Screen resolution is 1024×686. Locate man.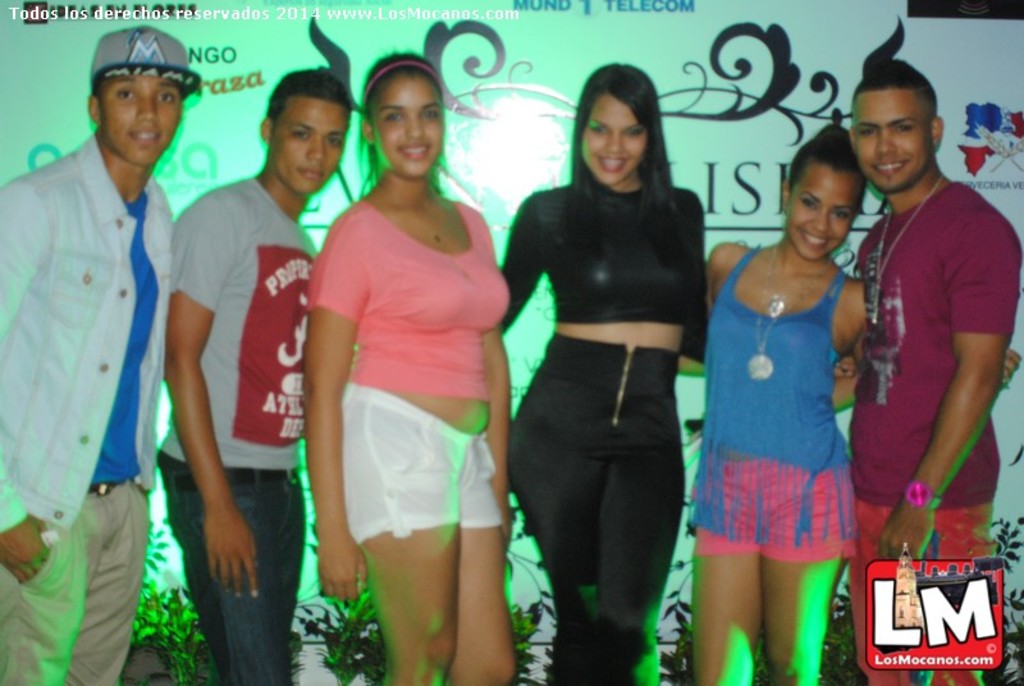
(0, 28, 202, 682).
